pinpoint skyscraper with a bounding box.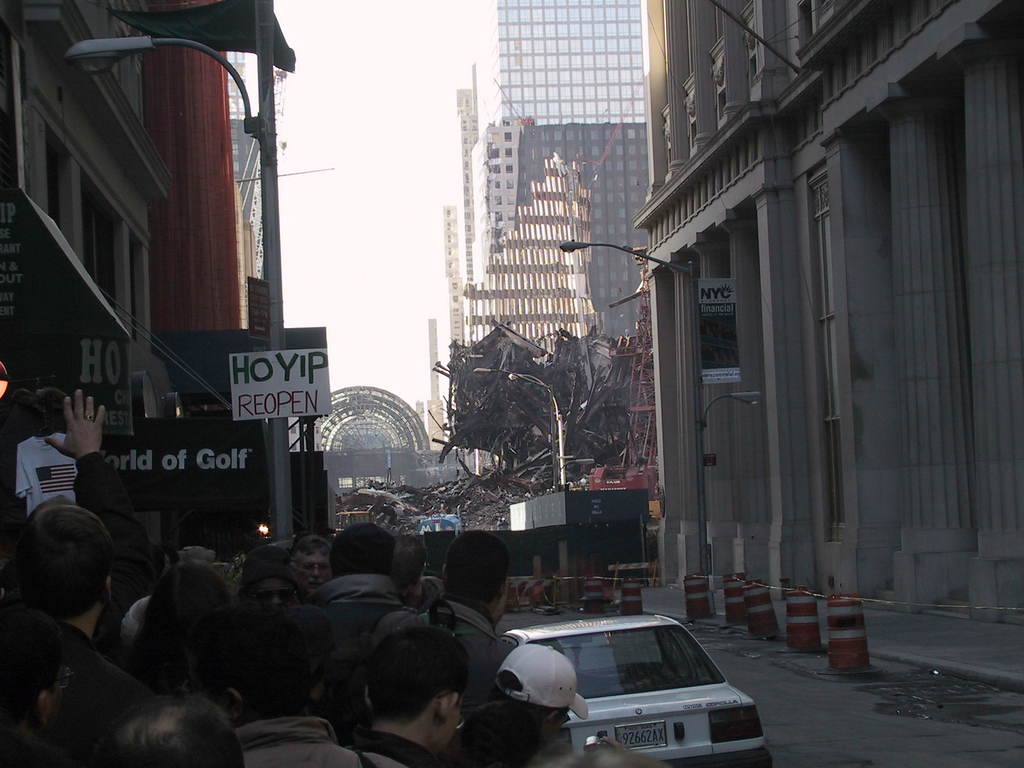
0 0 326 540.
